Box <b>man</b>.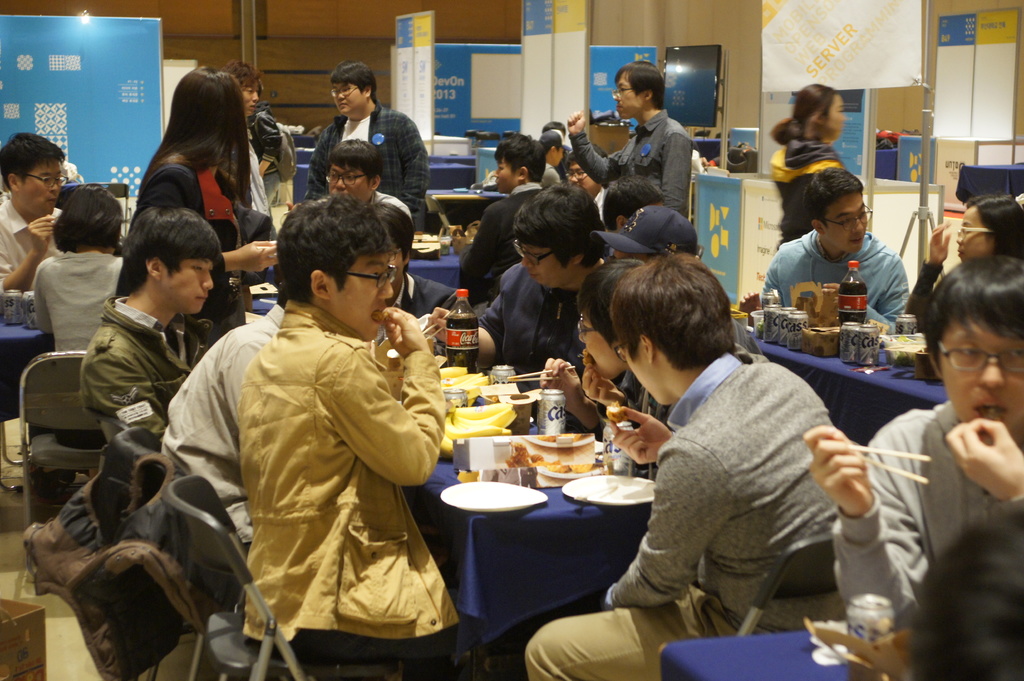
<region>159, 285, 283, 549</region>.
